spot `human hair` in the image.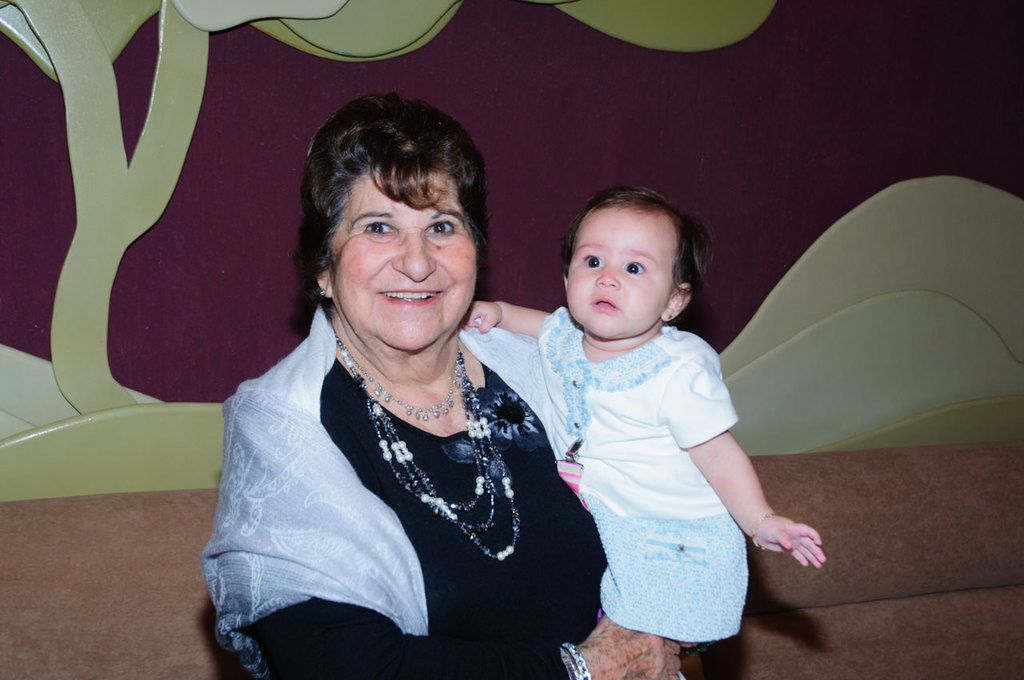
`human hair` found at rect(559, 186, 714, 300).
